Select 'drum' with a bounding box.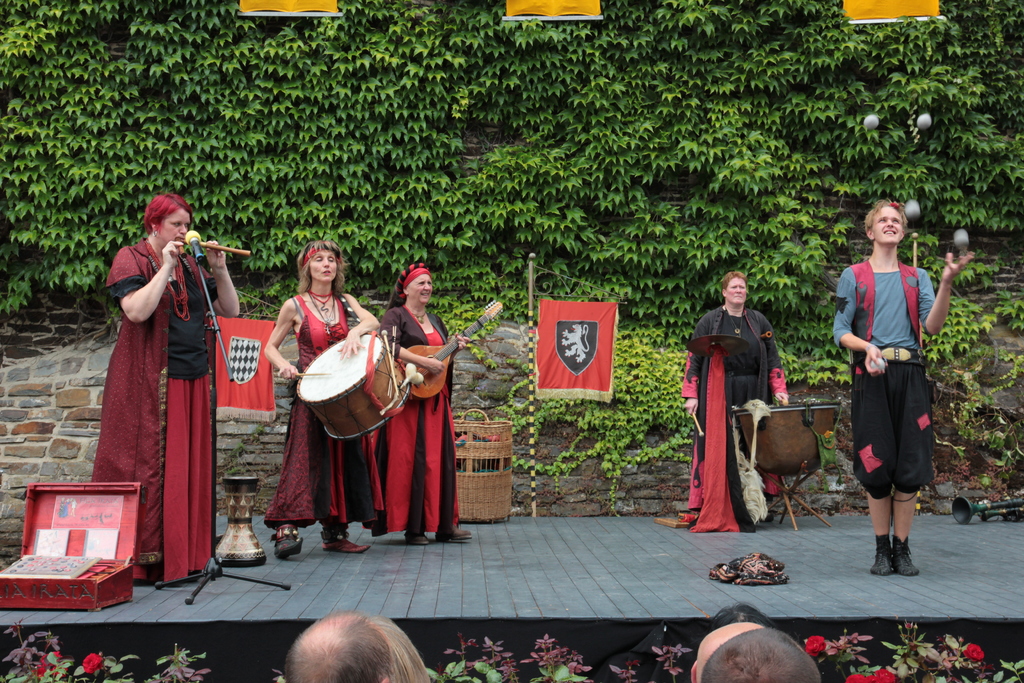
(733,404,840,475).
